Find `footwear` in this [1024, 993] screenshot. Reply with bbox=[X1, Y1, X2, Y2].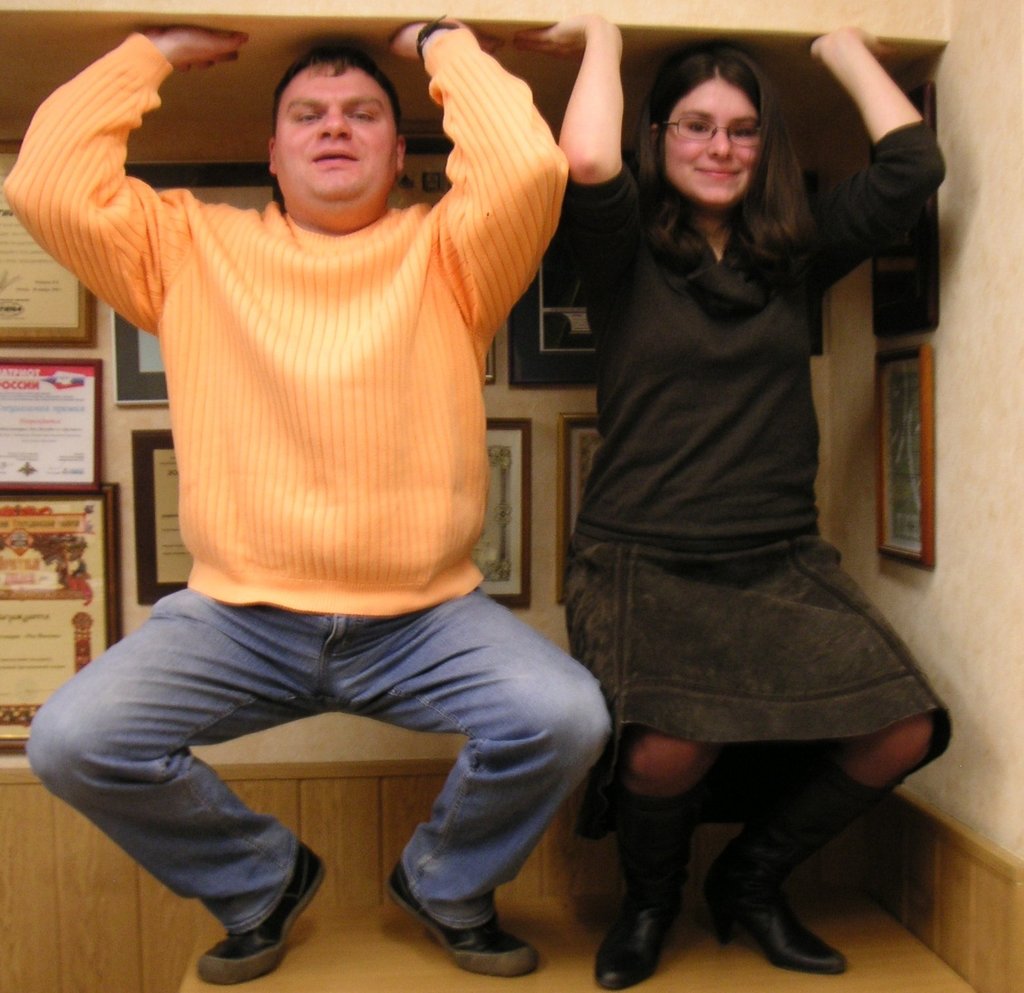
bbox=[390, 872, 543, 988].
